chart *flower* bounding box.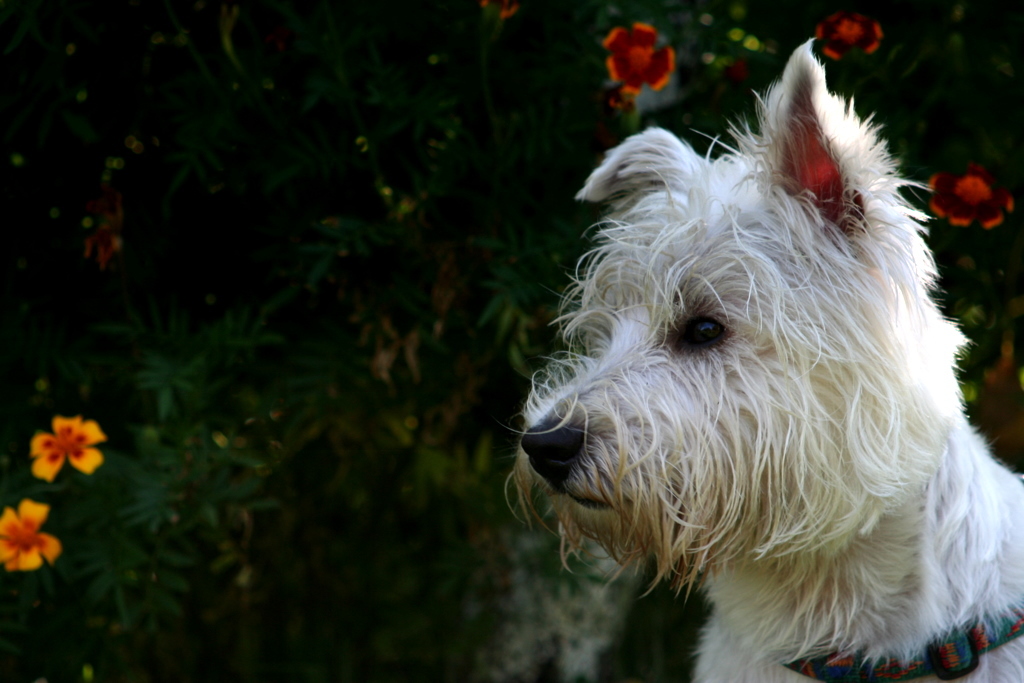
Charted: region(812, 0, 884, 68).
